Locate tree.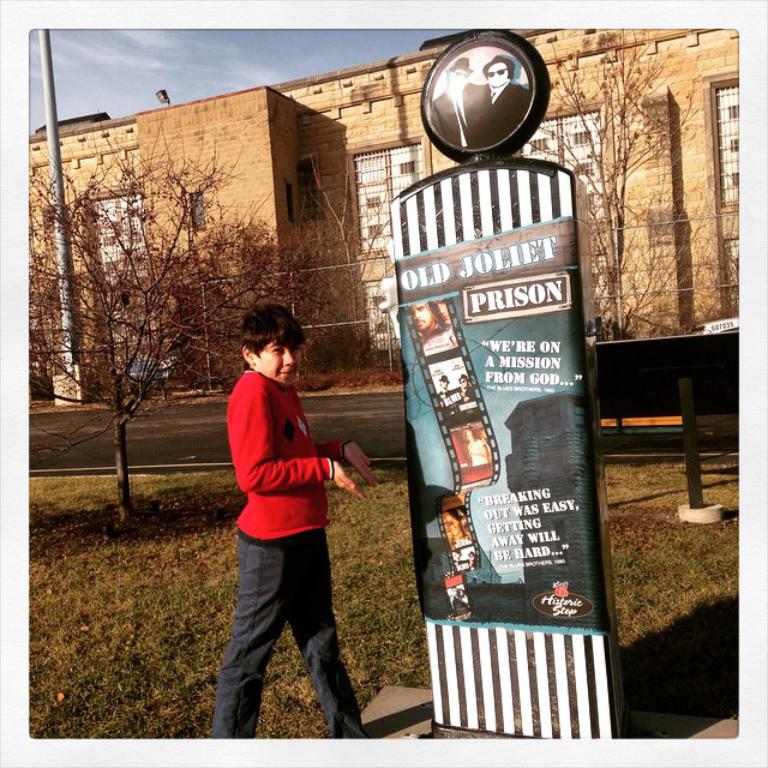
Bounding box: detection(523, 22, 706, 334).
